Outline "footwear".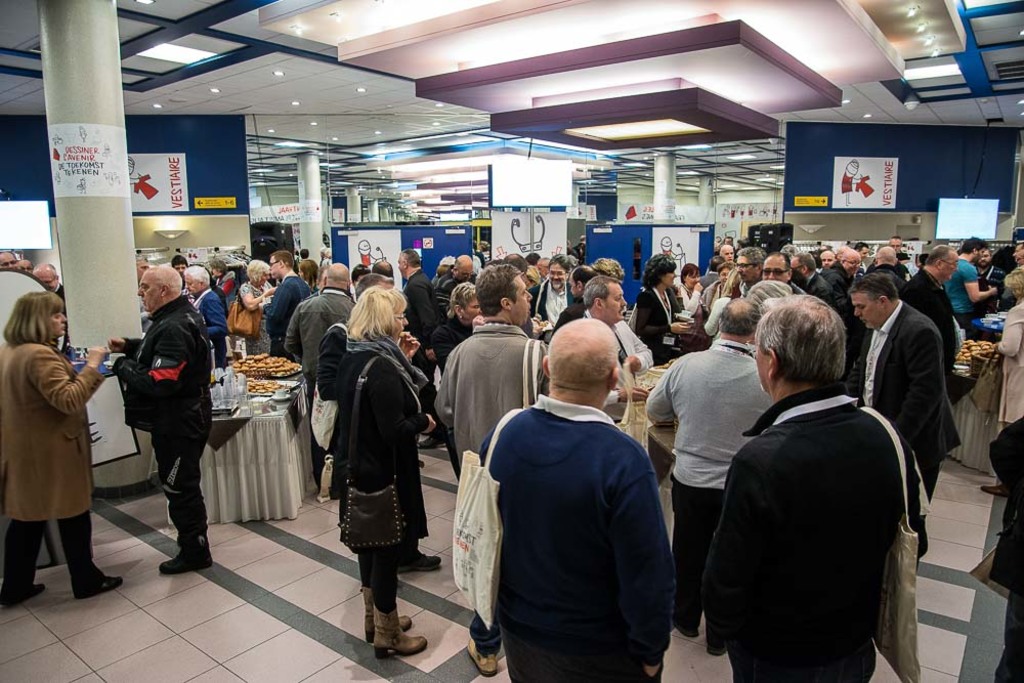
Outline: select_region(361, 584, 411, 645).
